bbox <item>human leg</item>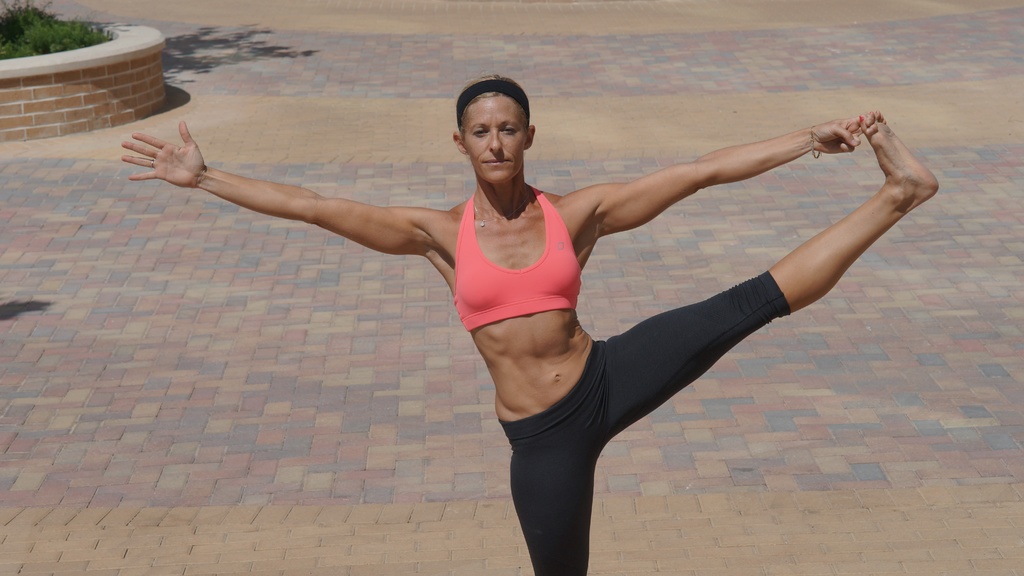
511 414 592 575
